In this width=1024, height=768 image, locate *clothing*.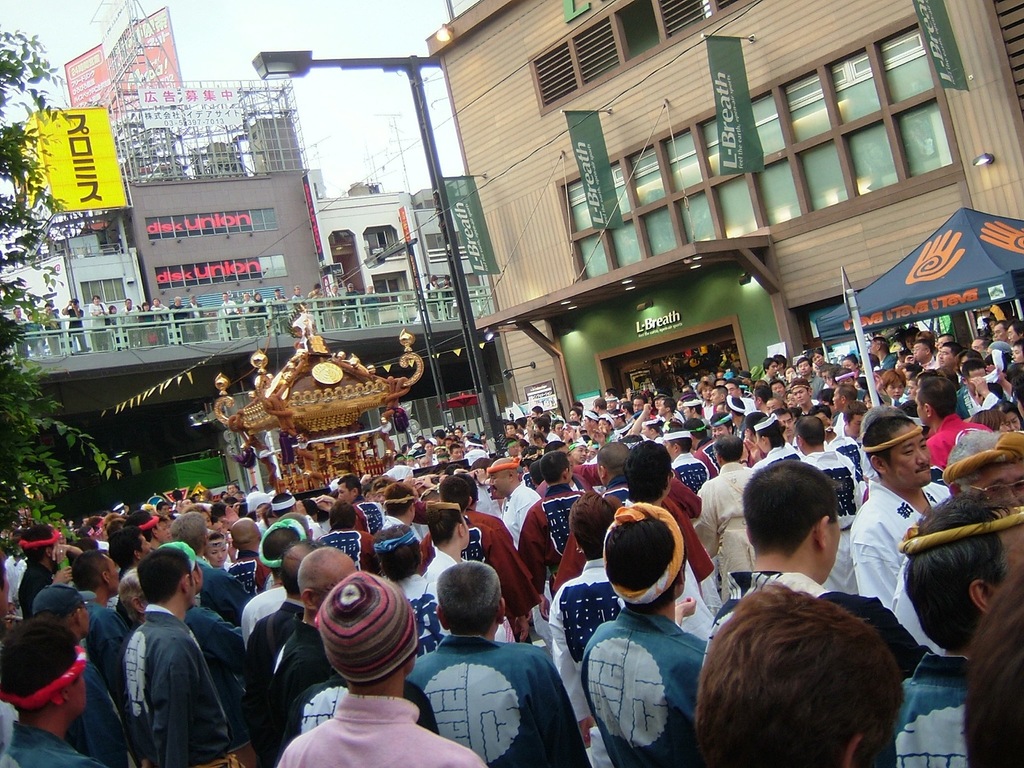
Bounding box: l=954, t=385, r=977, b=420.
